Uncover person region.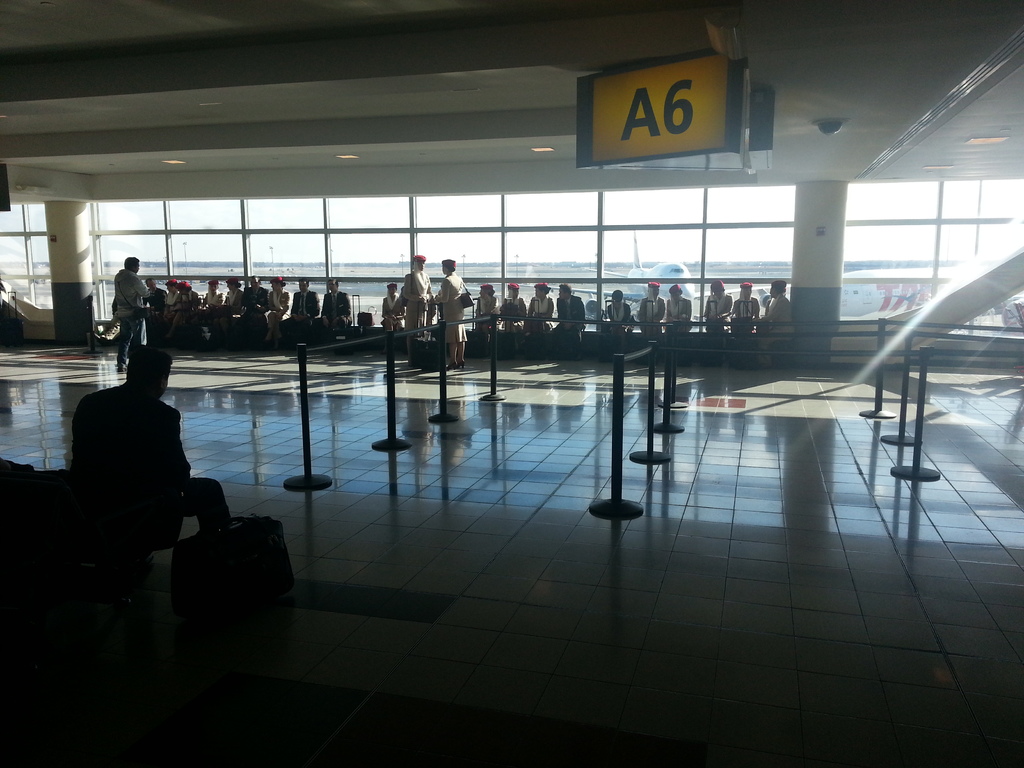
Uncovered: 399/259/434/332.
